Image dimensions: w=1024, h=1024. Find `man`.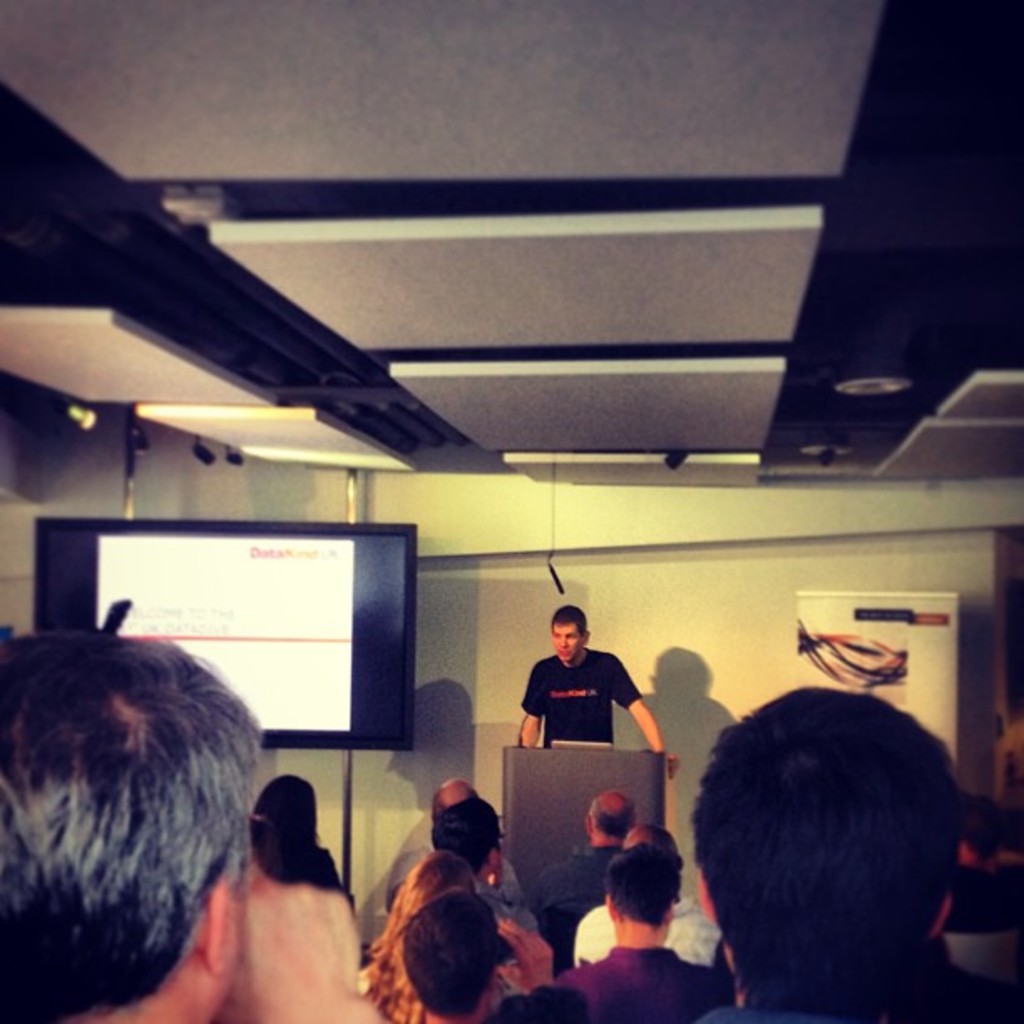
BBox(433, 801, 544, 949).
